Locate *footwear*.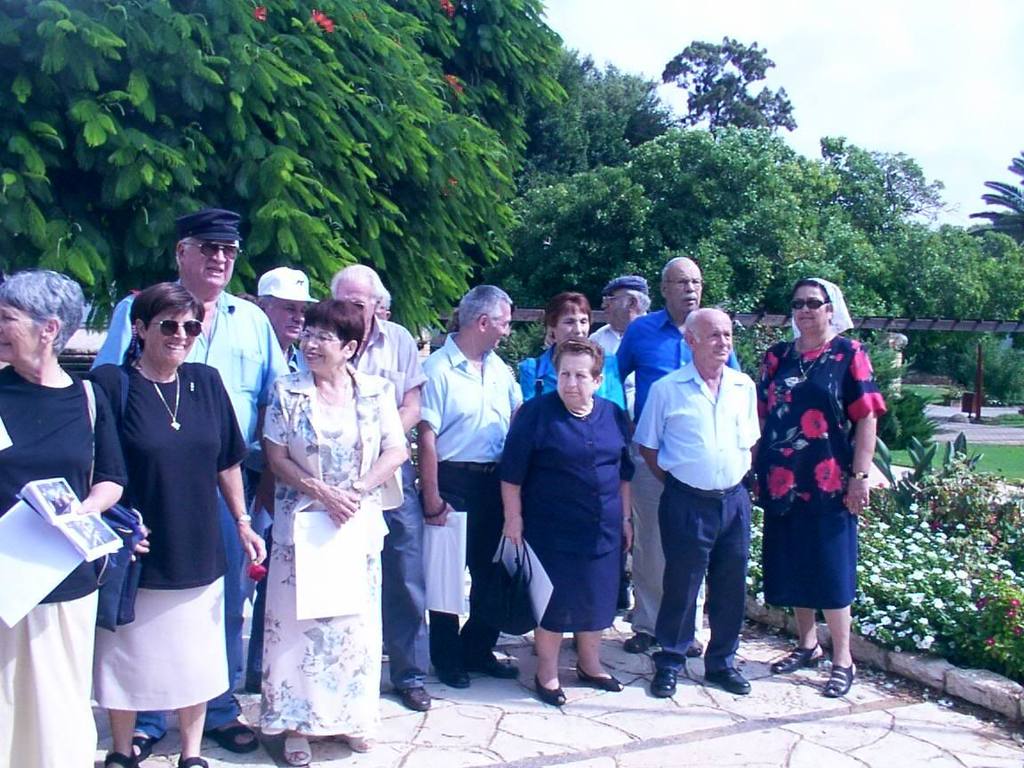
Bounding box: [533,673,566,706].
